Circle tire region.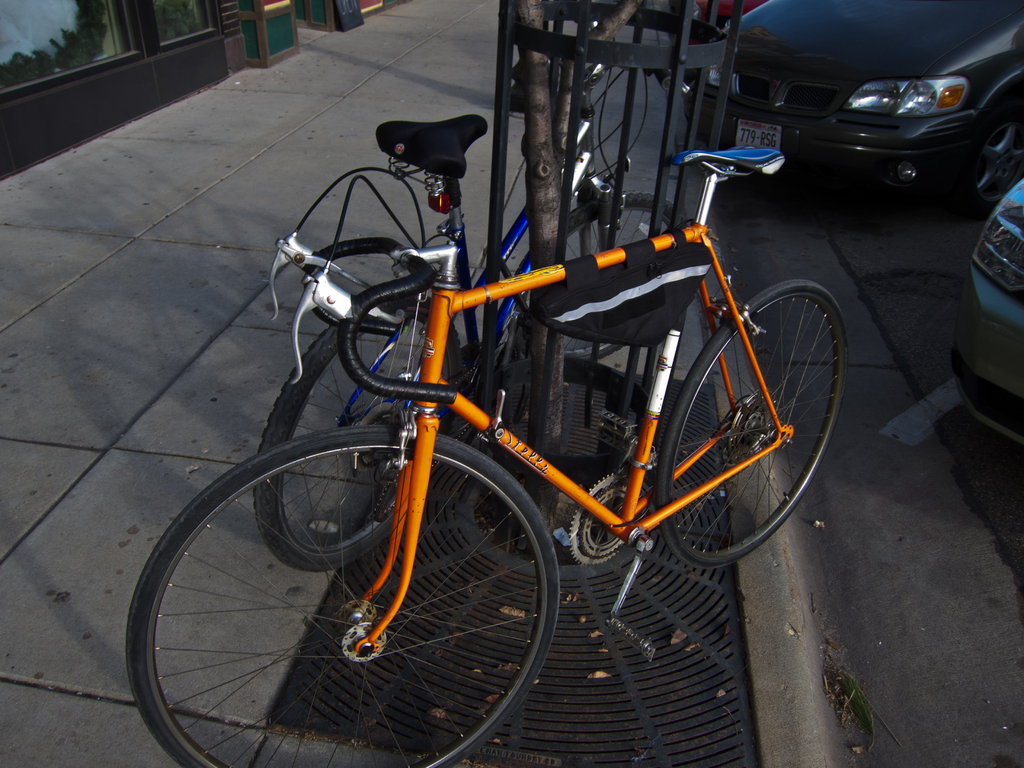
Region: bbox=(657, 280, 849, 566).
